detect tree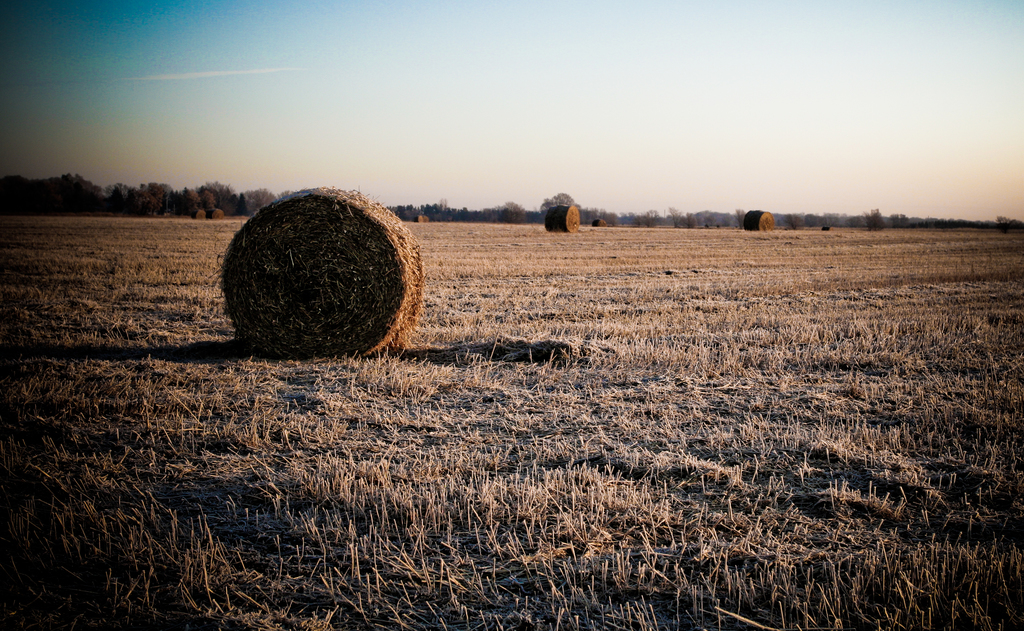
{"left": 497, "top": 202, "right": 529, "bottom": 225}
